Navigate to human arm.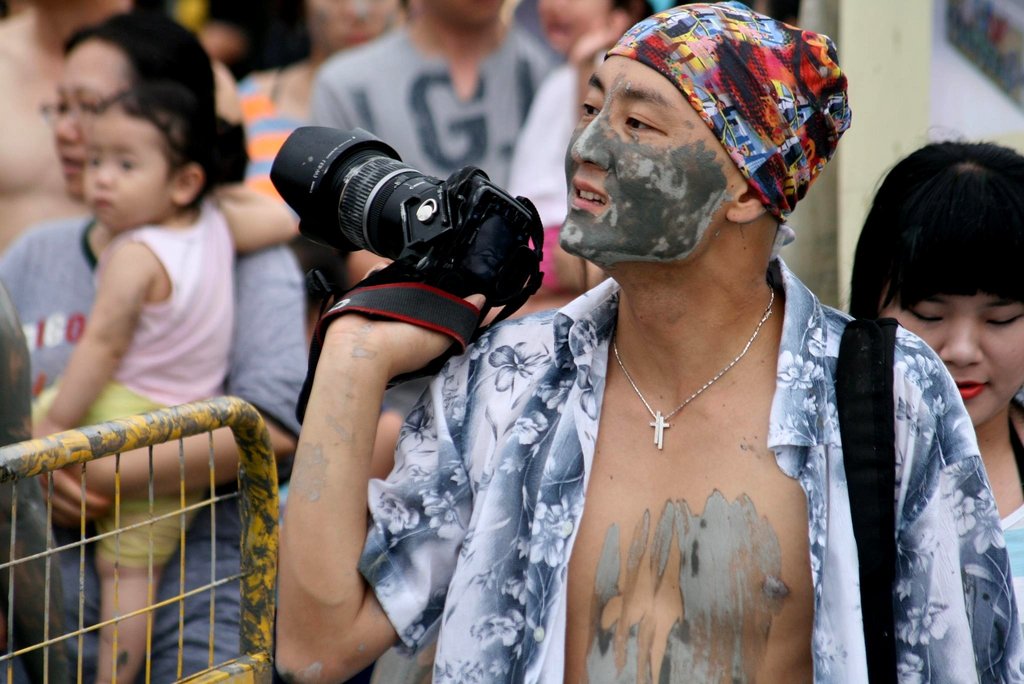
Navigation target: crop(221, 185, 301, 251).
